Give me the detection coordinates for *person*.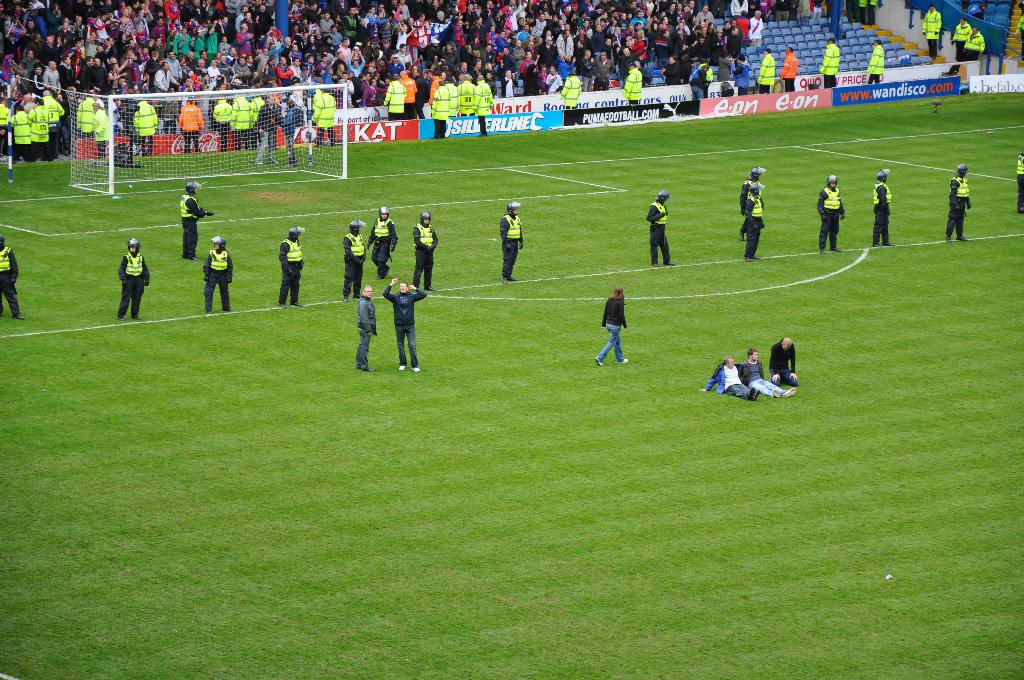
bbox=[387, 80, 407, 126].
